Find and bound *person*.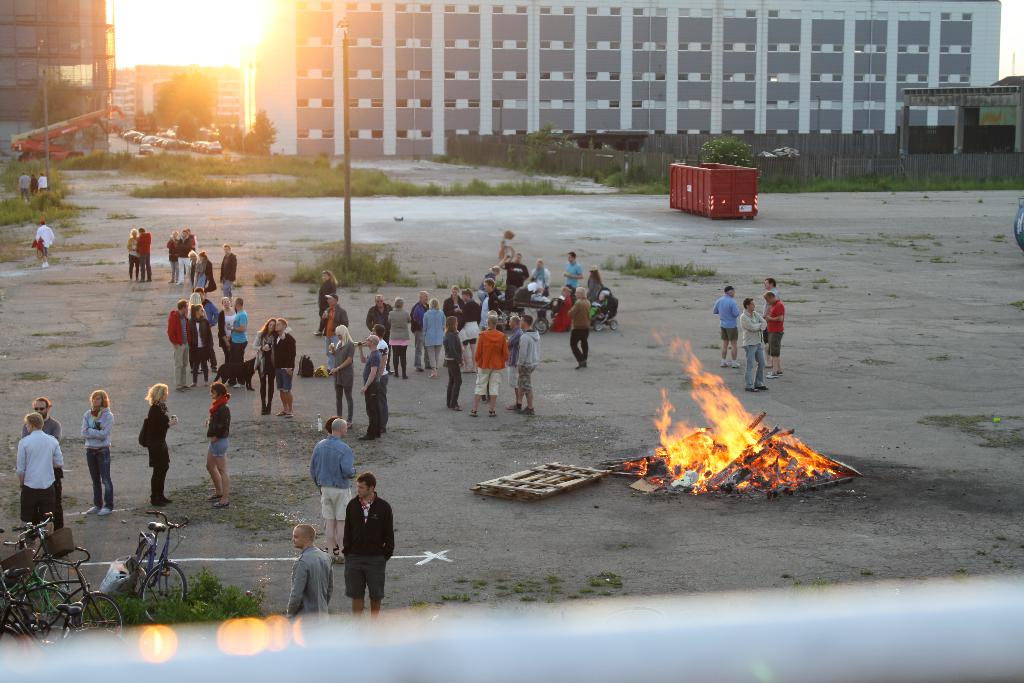
Bound: bbox(385, 297, 412, 383).
